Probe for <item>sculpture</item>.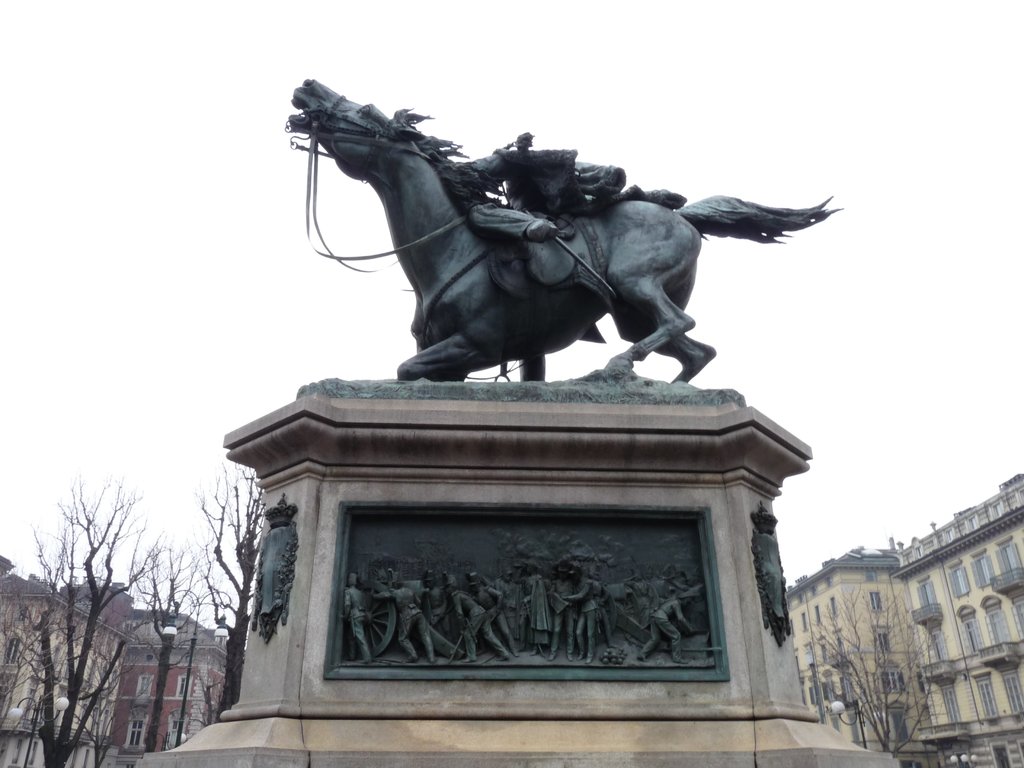
Probe result: pyautogui.locateOnScreen(442, 570, 486, 665).
